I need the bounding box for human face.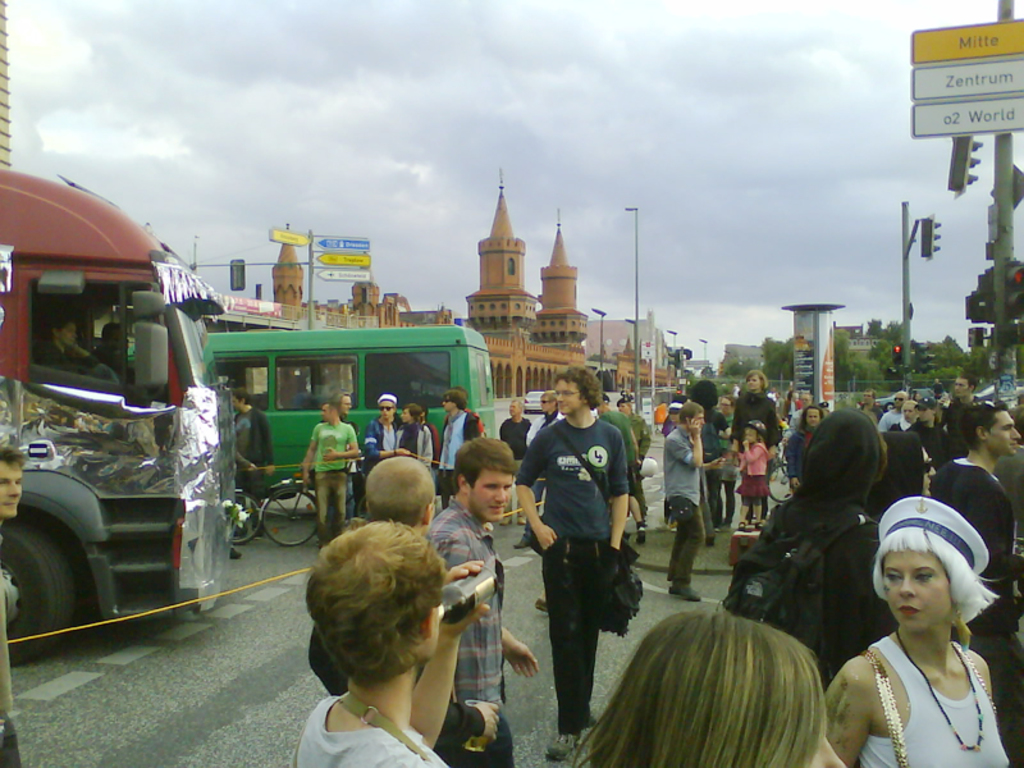
Here it is: locate(379, 396, 393, 417).
